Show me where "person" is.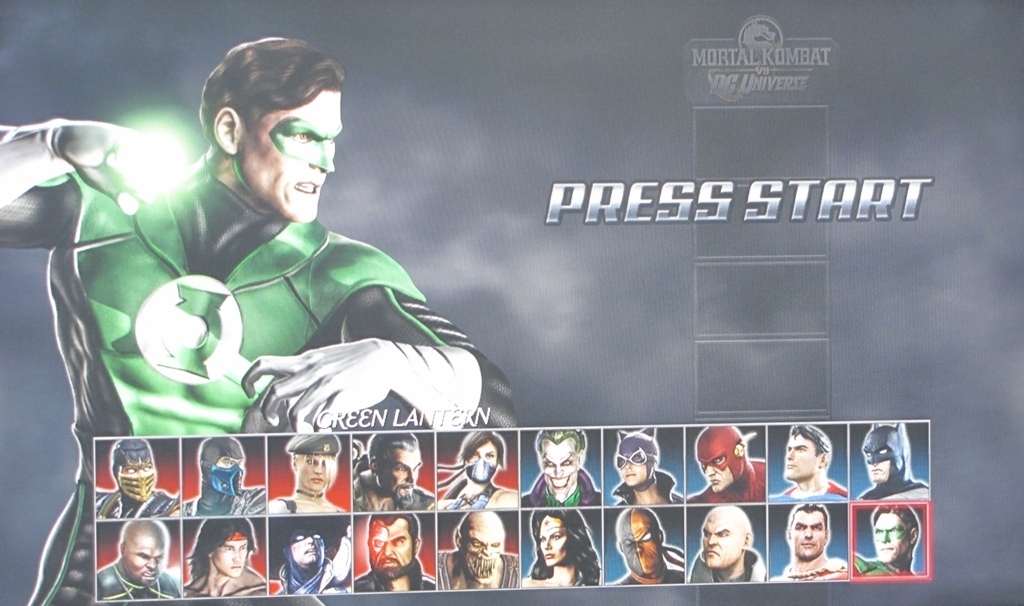
"person" is at bbox(82, 72, 523, 568).
